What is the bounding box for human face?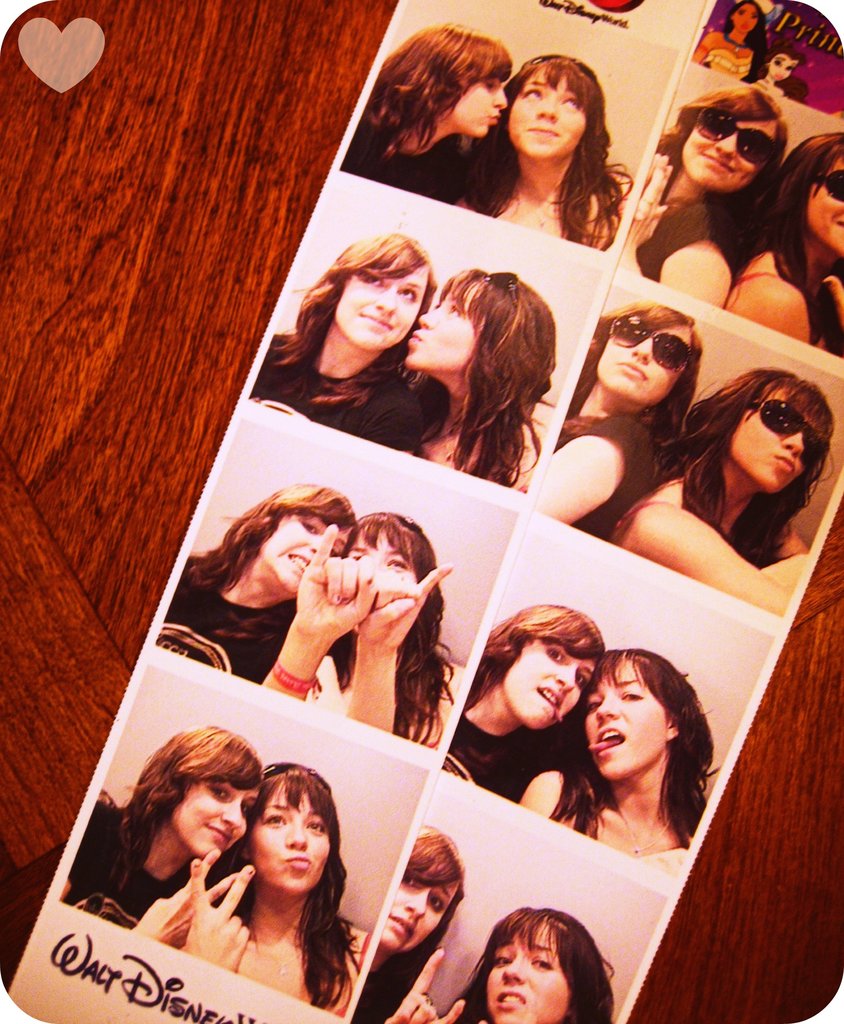
(x1=270, y1=509, x2=332, y2=588).
